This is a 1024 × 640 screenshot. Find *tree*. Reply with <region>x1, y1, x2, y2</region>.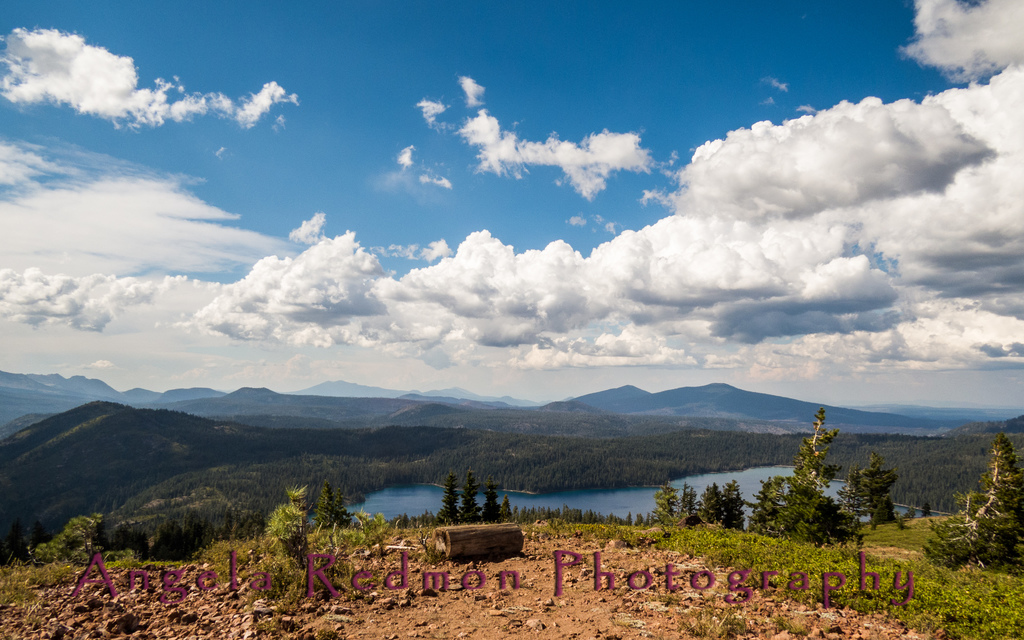
<region>694, 482, 731, 524</region>.
